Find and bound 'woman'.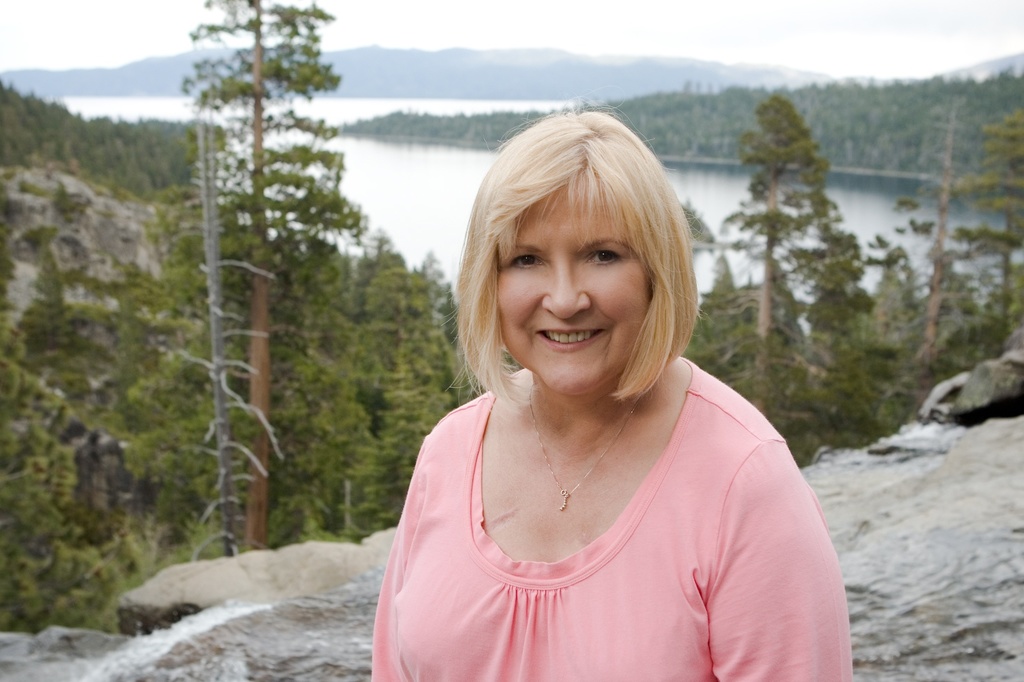
Bound: detection(339, 137, 827, 666).
